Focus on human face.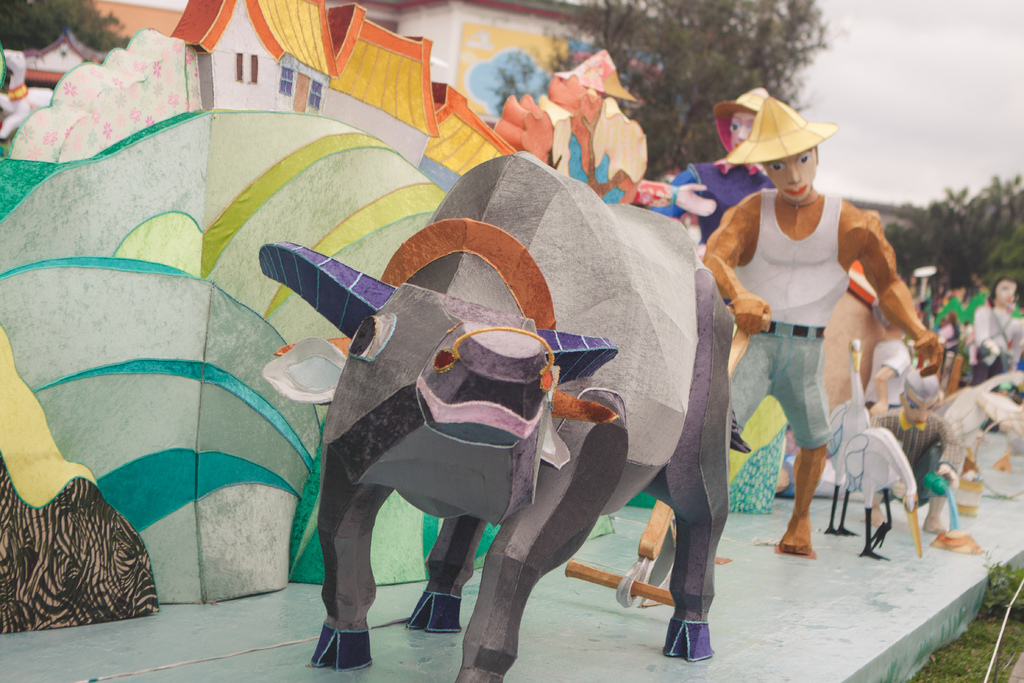
Focused at (760,147,815,201).
